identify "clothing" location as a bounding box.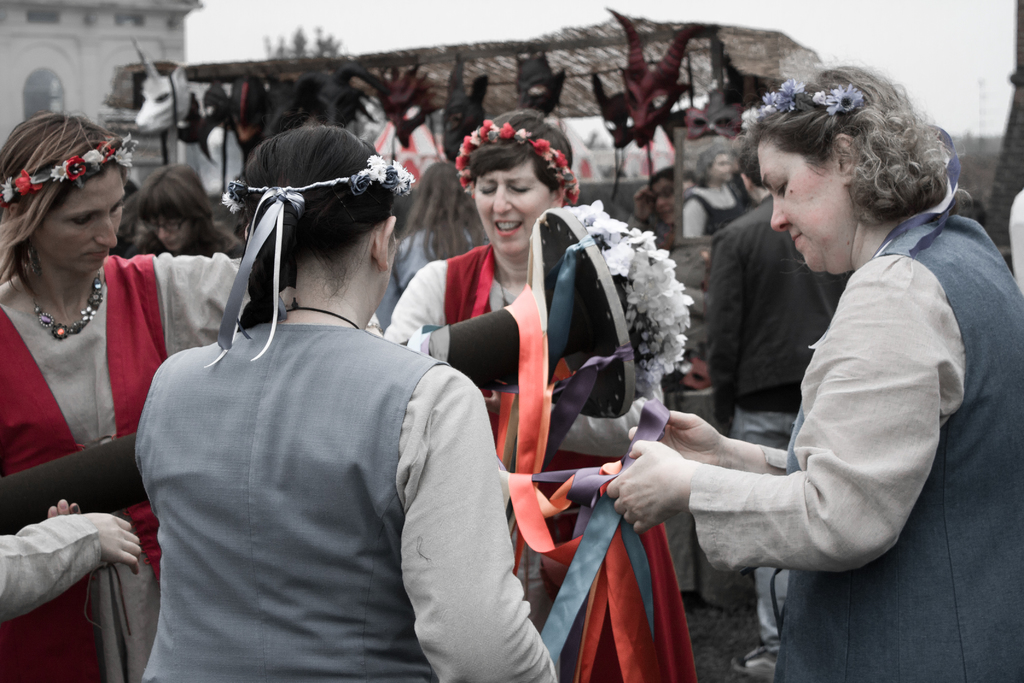
[x1=383, y1=213, x2=688, y2=682].
